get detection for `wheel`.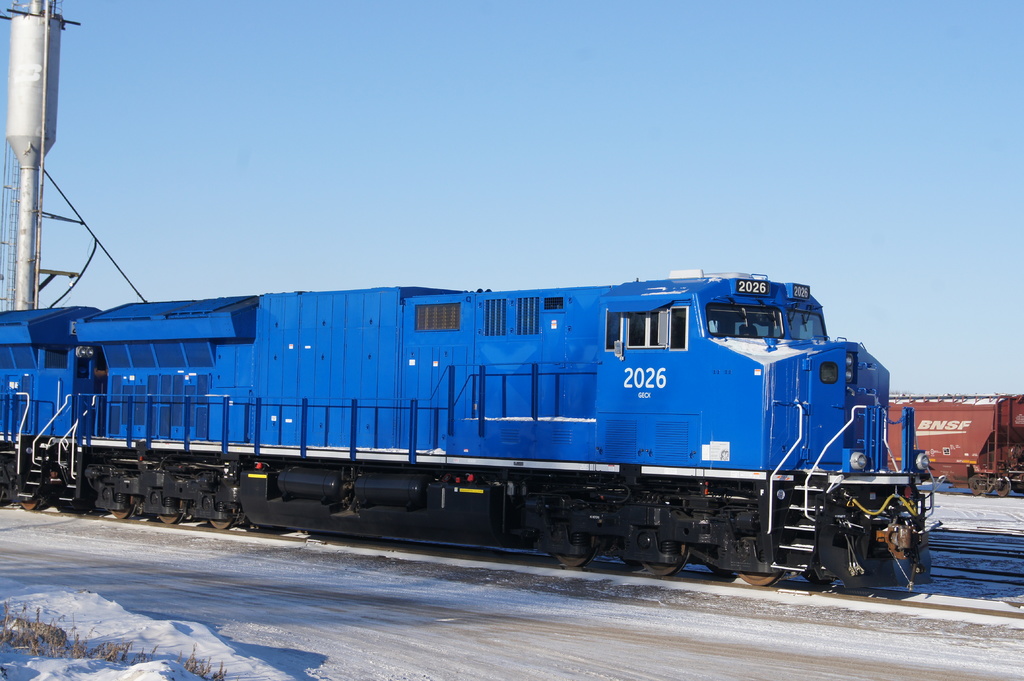
Detection: BBox(14, 462, 55, 508).
